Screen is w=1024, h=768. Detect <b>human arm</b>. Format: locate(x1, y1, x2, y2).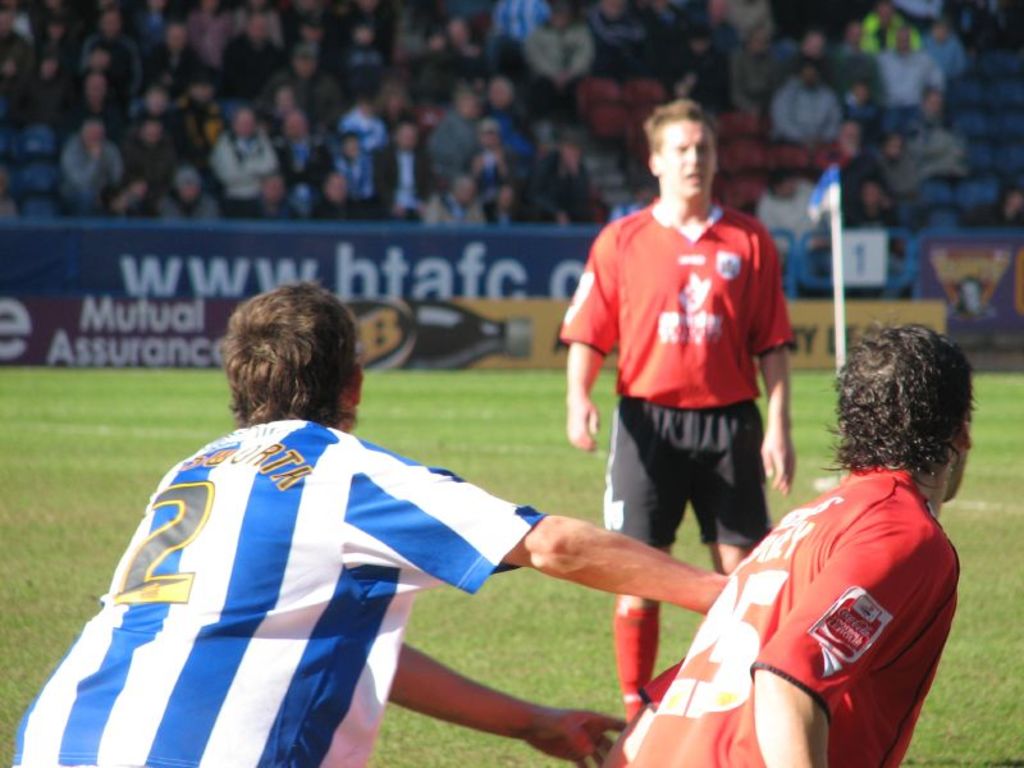
locate(724, 531, 927, 753).
